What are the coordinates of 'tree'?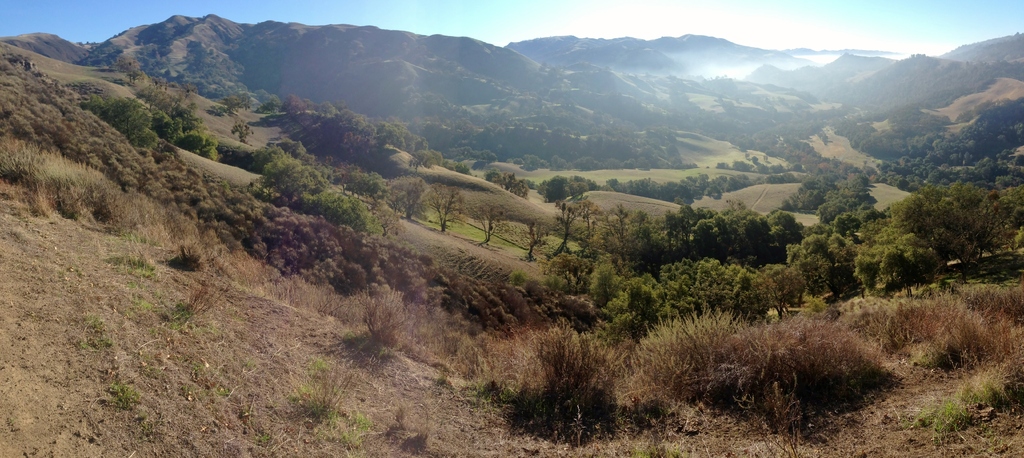
{"left": 115, "top": 51, "right": 138, "bottom": 82}.
